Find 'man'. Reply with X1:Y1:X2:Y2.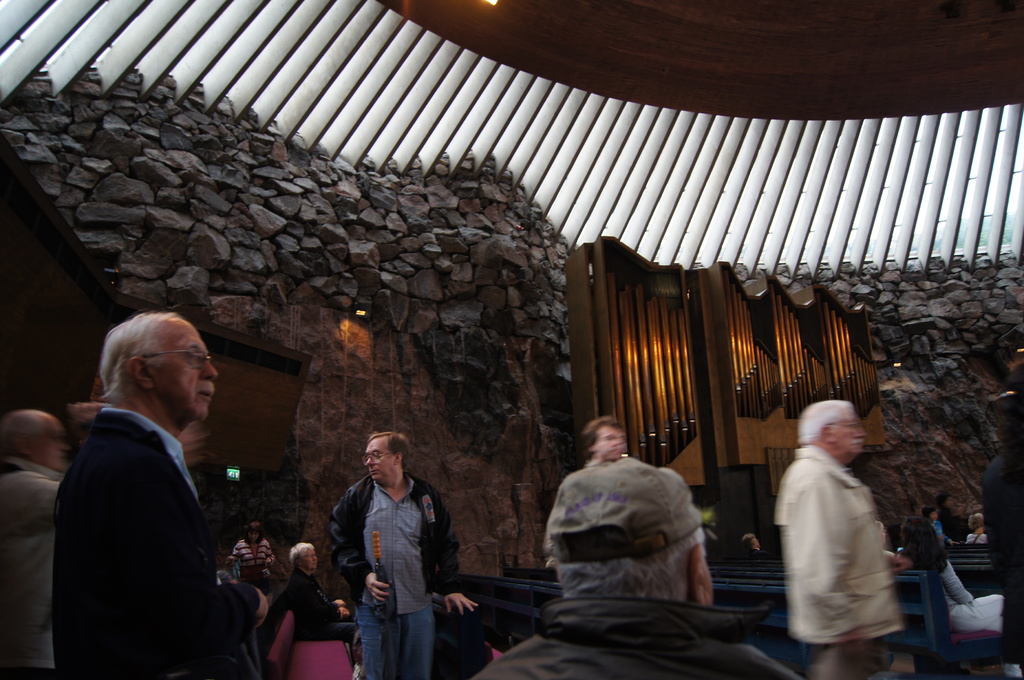
743:532:760:554.
